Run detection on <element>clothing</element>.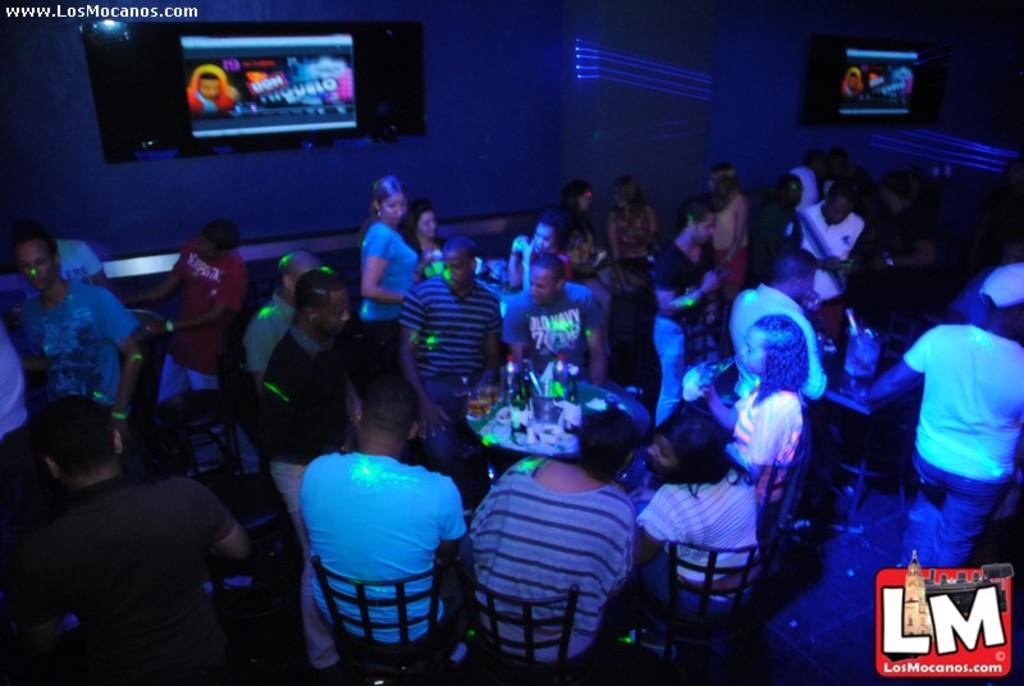
Result: 0, 321, 28, 488.
